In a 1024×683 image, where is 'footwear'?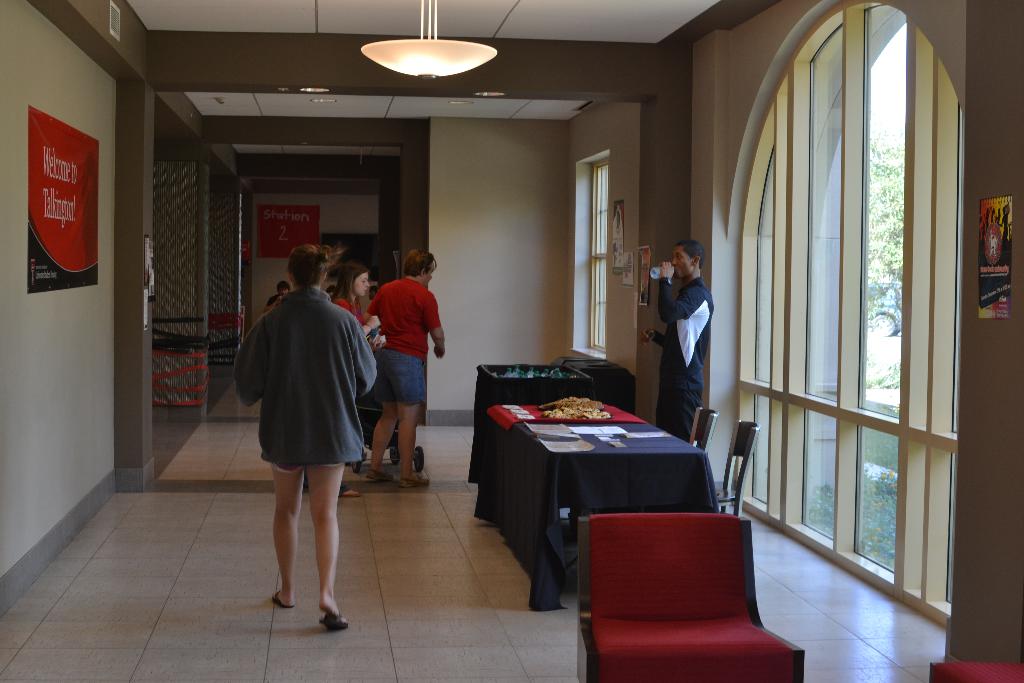
(319,613,349,631).
